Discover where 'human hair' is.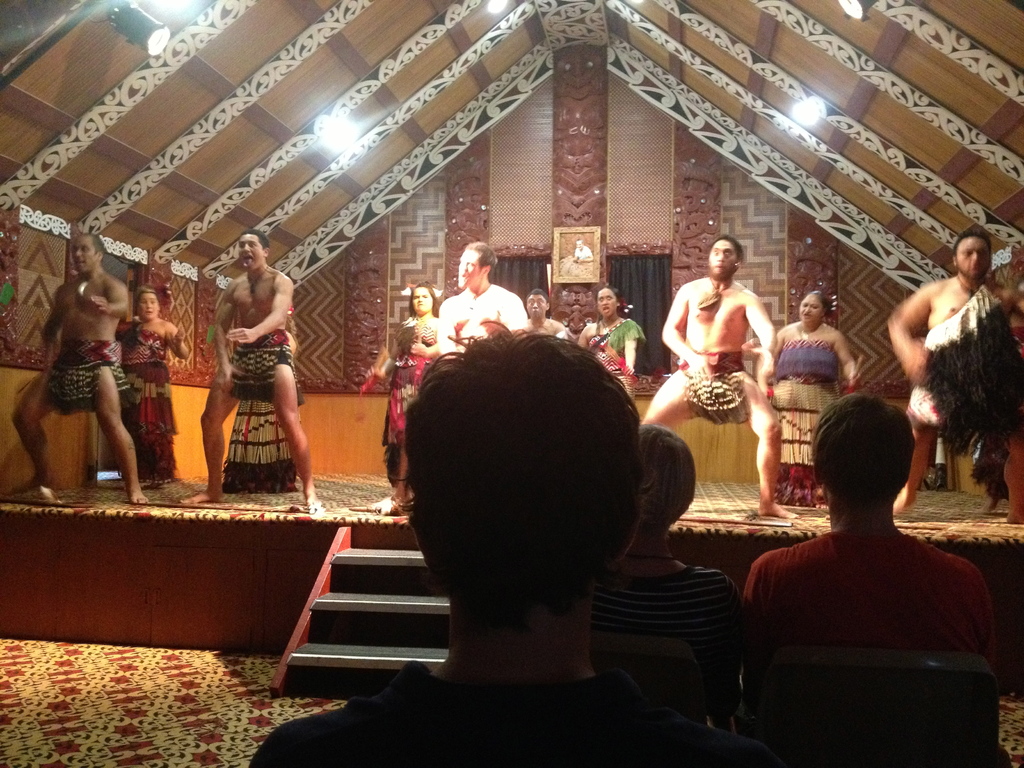
Discovered at 797/289/831/318.
